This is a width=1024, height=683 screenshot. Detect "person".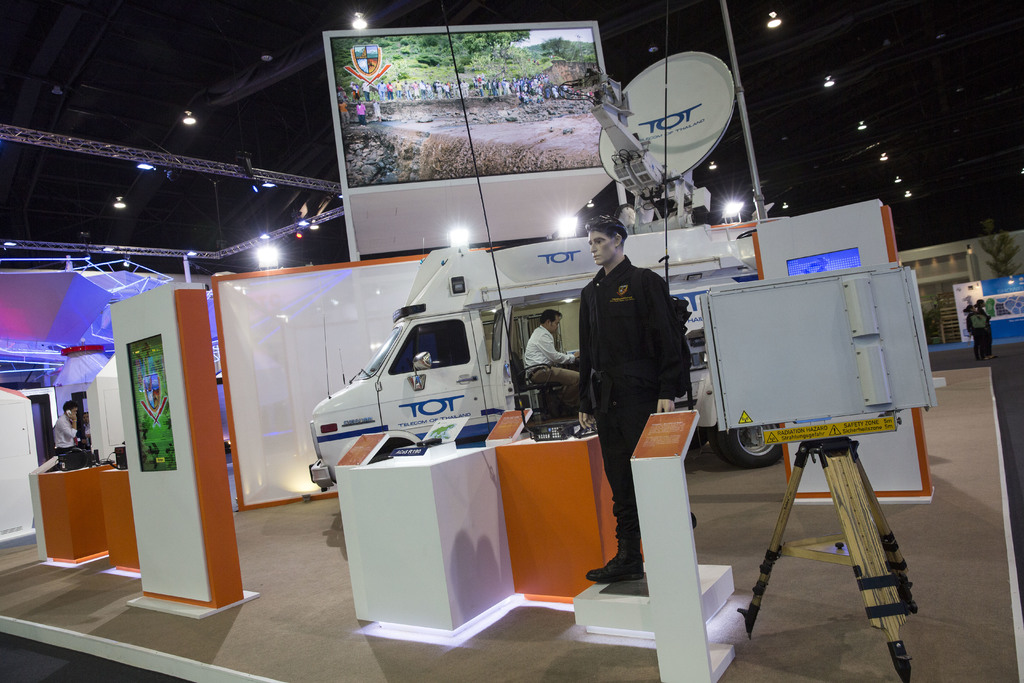
<bbox>47, 395, 94, 470</bbox>.
